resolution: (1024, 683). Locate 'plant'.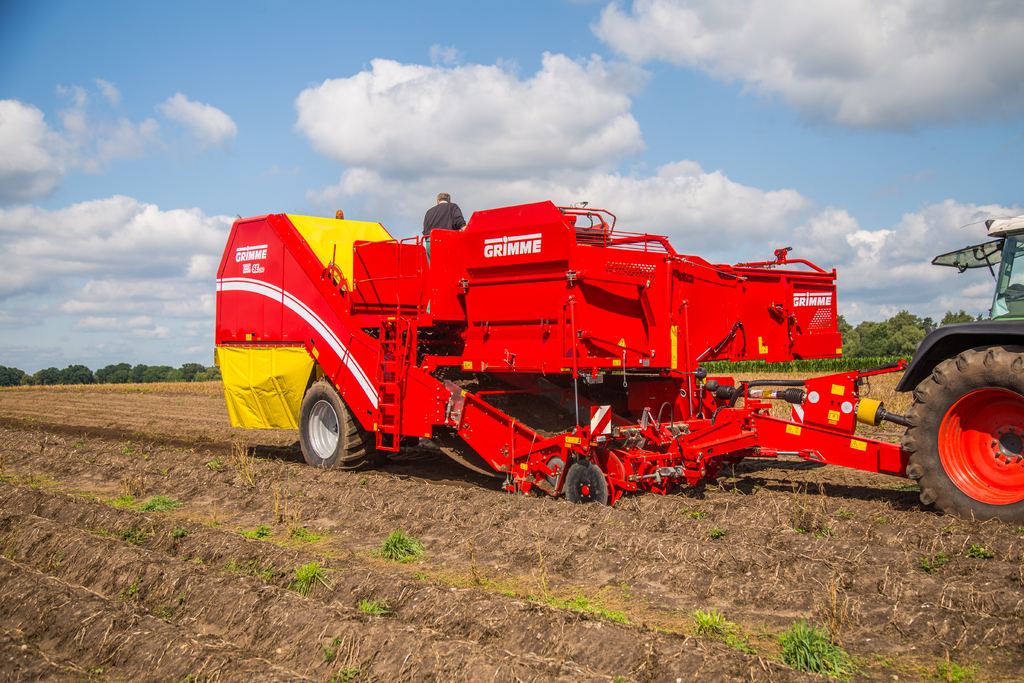
locate(284, 562, 342, 597).
